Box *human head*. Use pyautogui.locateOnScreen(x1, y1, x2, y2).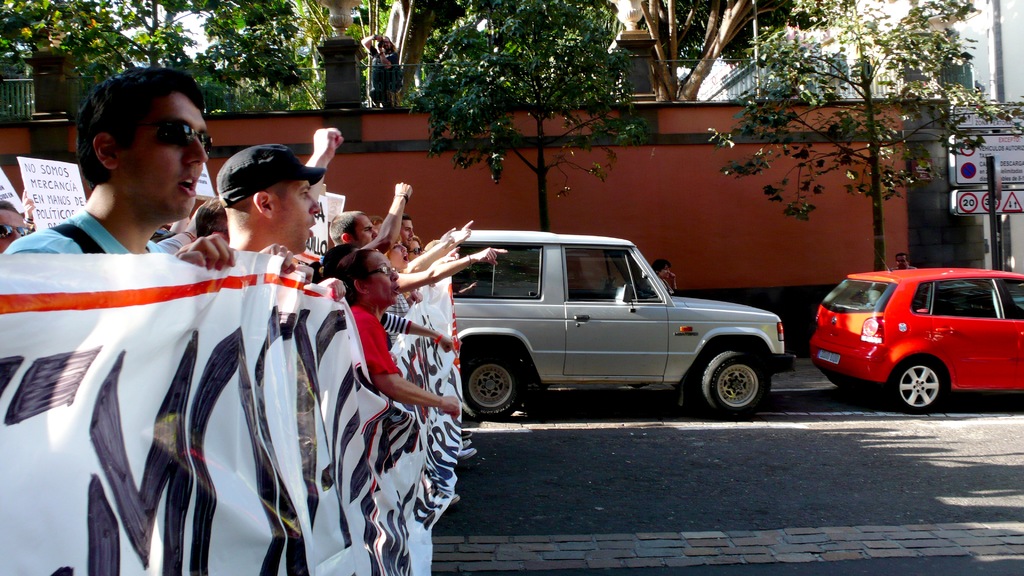
pyautogui.locateOnScreen(334, 243, 404, 305).
